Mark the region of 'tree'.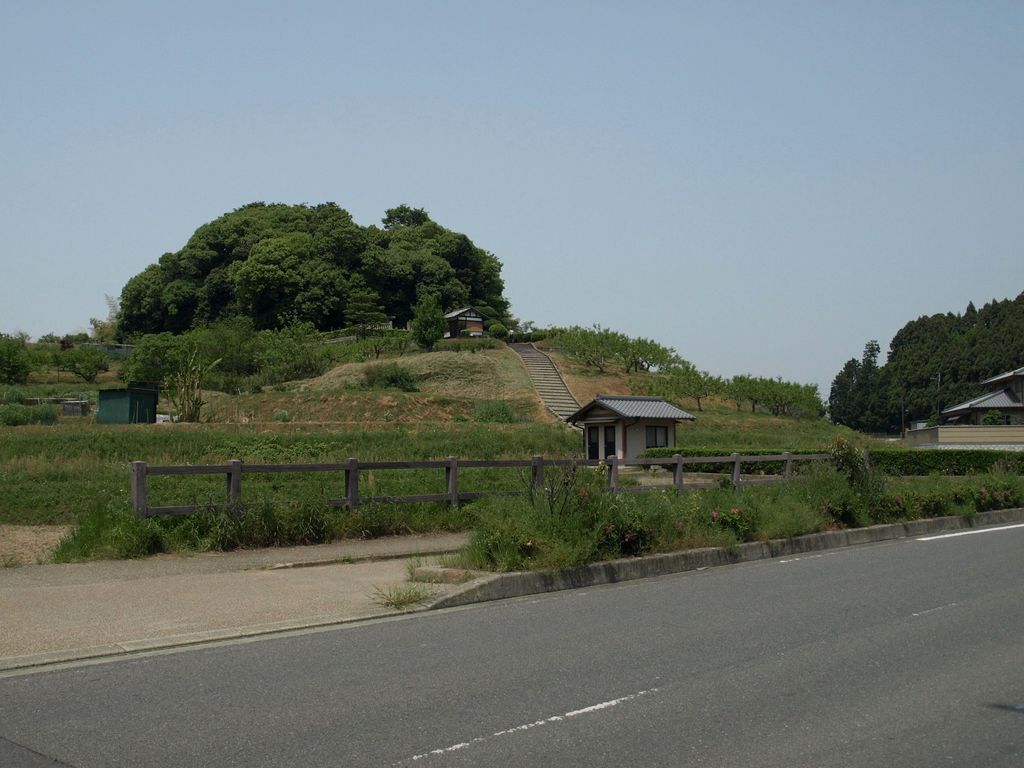
Region: l=546, t=325, r=675, b=374.
